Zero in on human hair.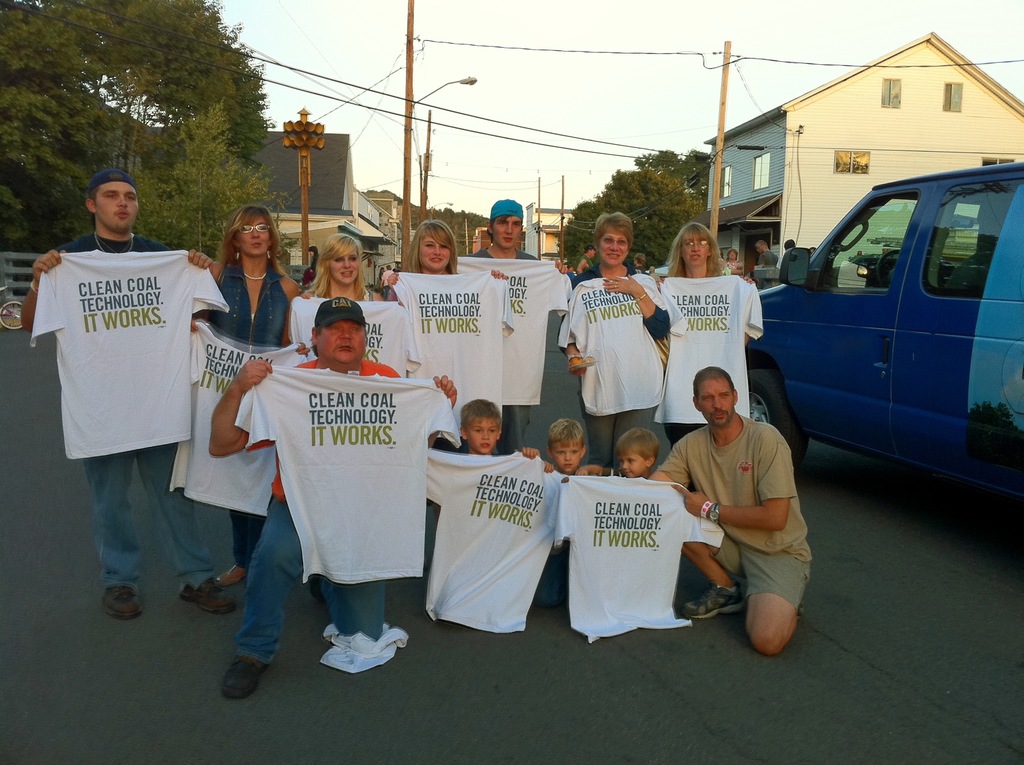
Zeroed in: bbox(460, 399, 502, 429).
